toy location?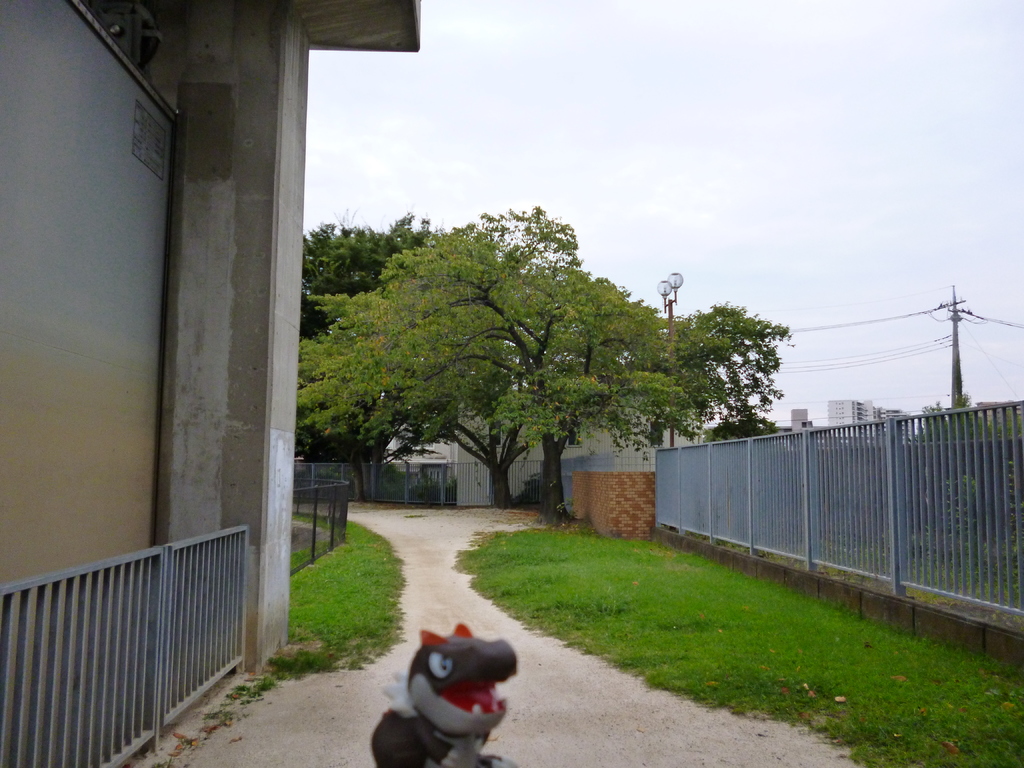
region(387, 634, 518, 748)
